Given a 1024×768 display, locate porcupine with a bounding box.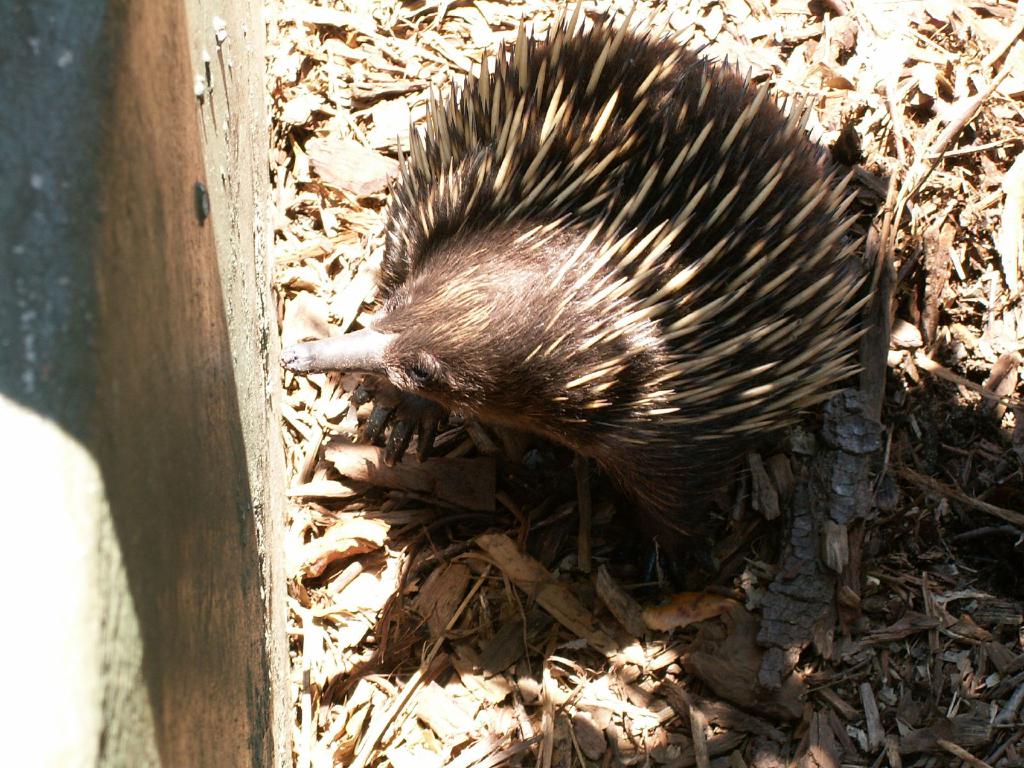
Located: (288,0,879,548).
